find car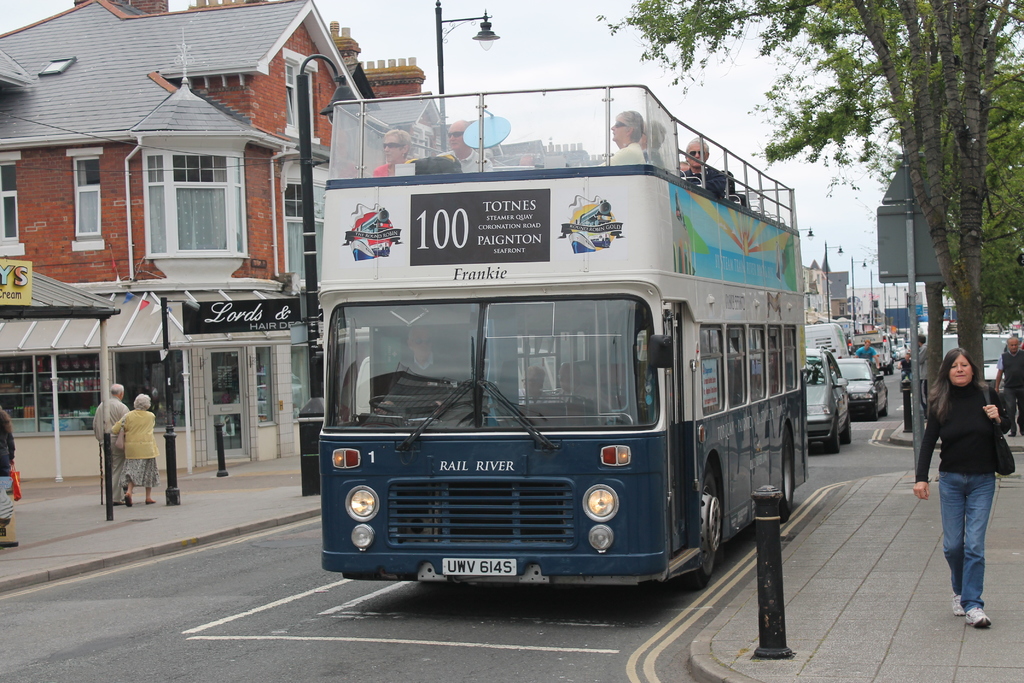
839 359 893 422
